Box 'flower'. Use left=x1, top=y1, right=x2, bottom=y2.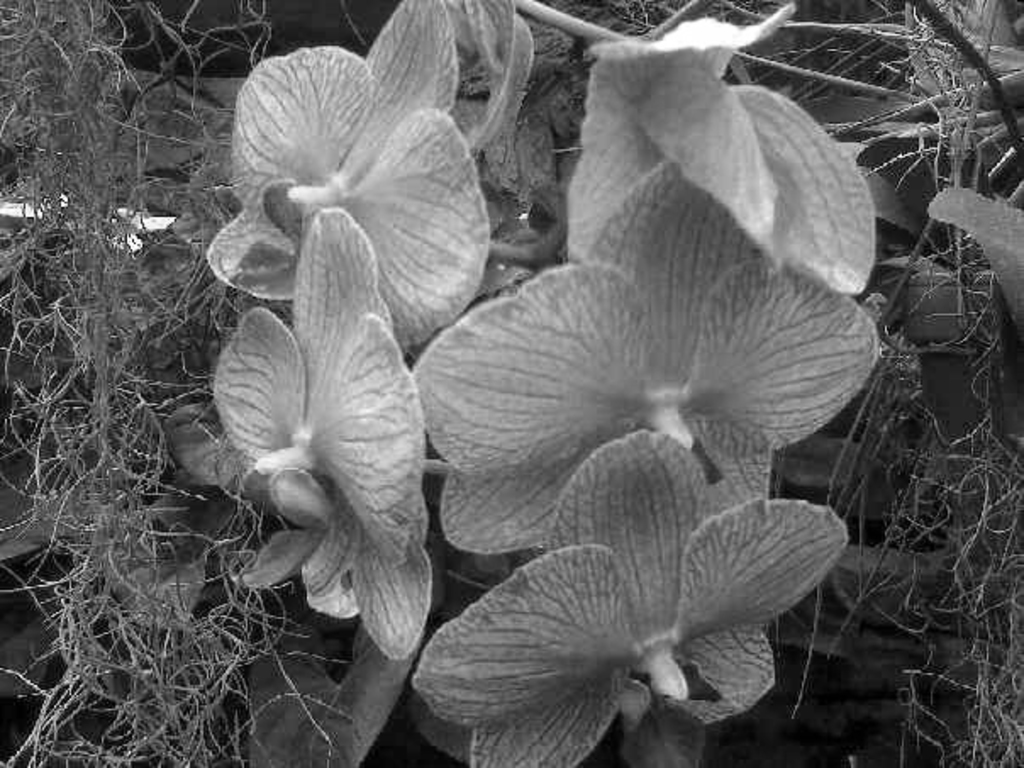
left=407, top=427, right=843, bottom=766.
